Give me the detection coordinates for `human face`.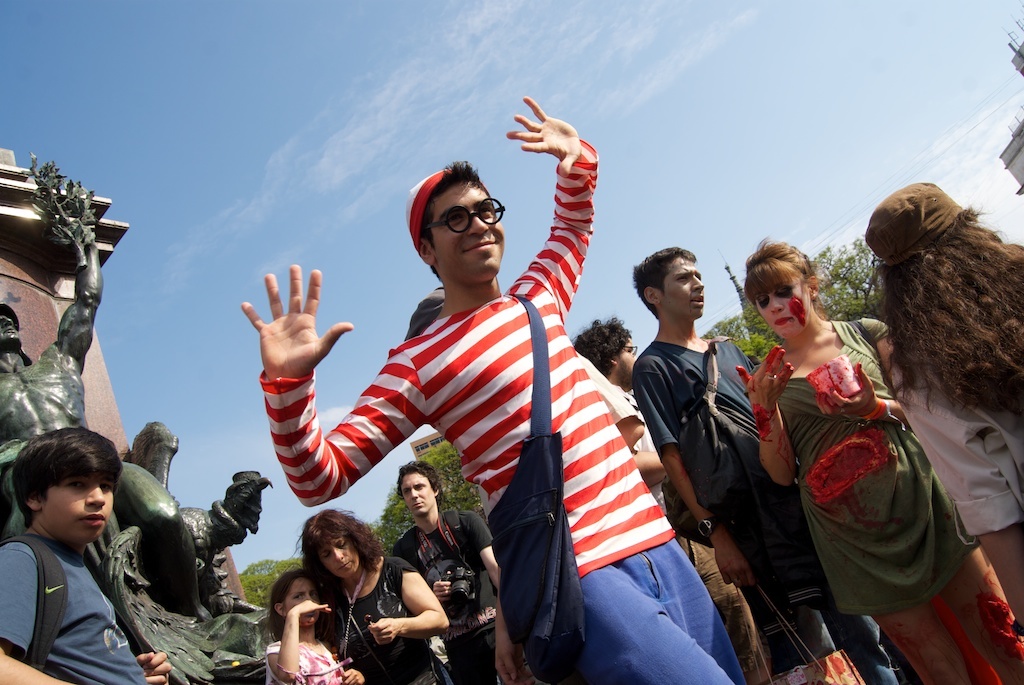
left=320, top=539, right=362, bottom=578.
